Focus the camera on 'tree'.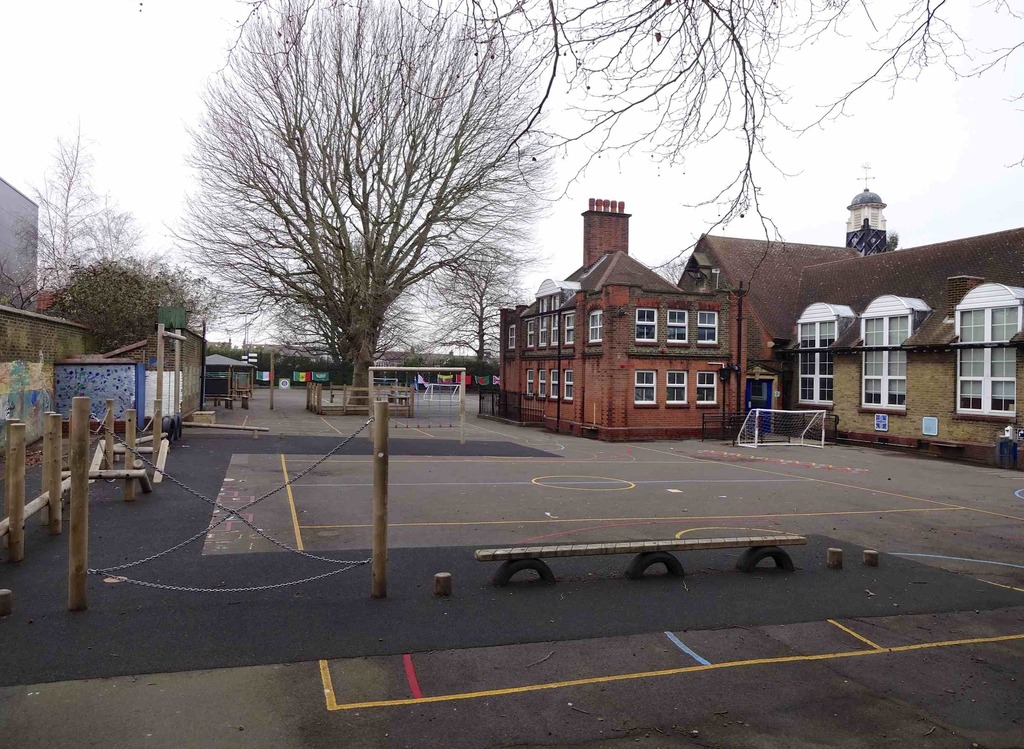
Focus region: pyautogui.locateOnScreen(39, 129, 138, 330).
